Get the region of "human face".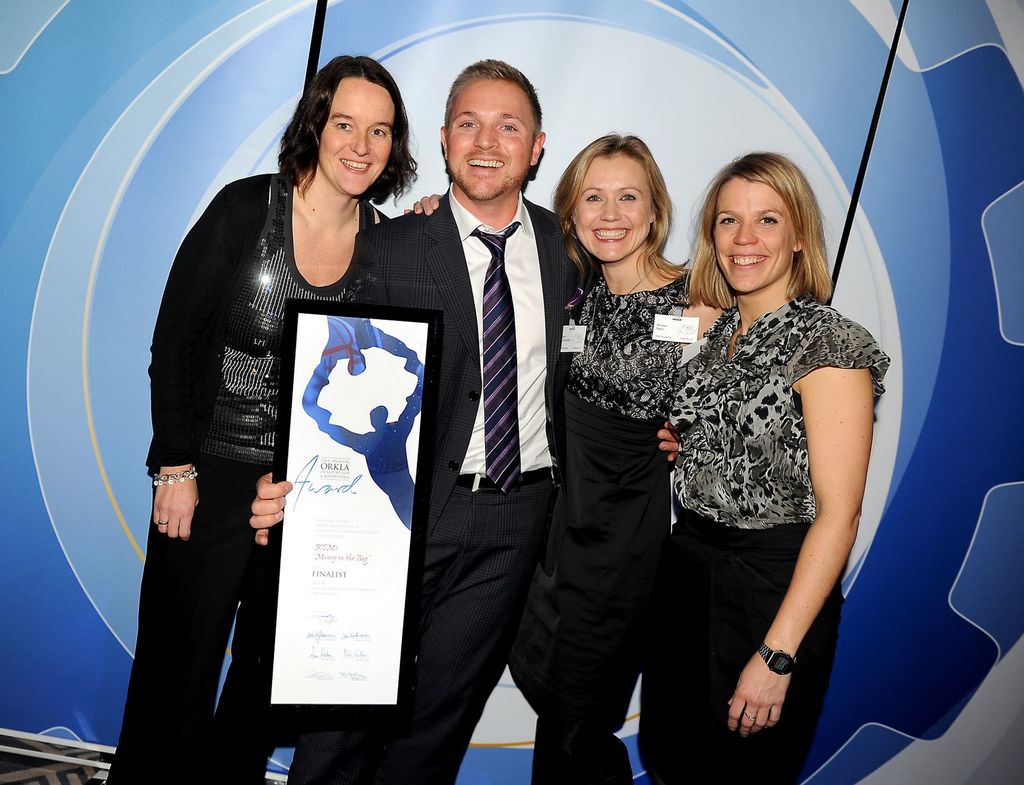
(x1=575, y1=154, x2=660, y2=266).
